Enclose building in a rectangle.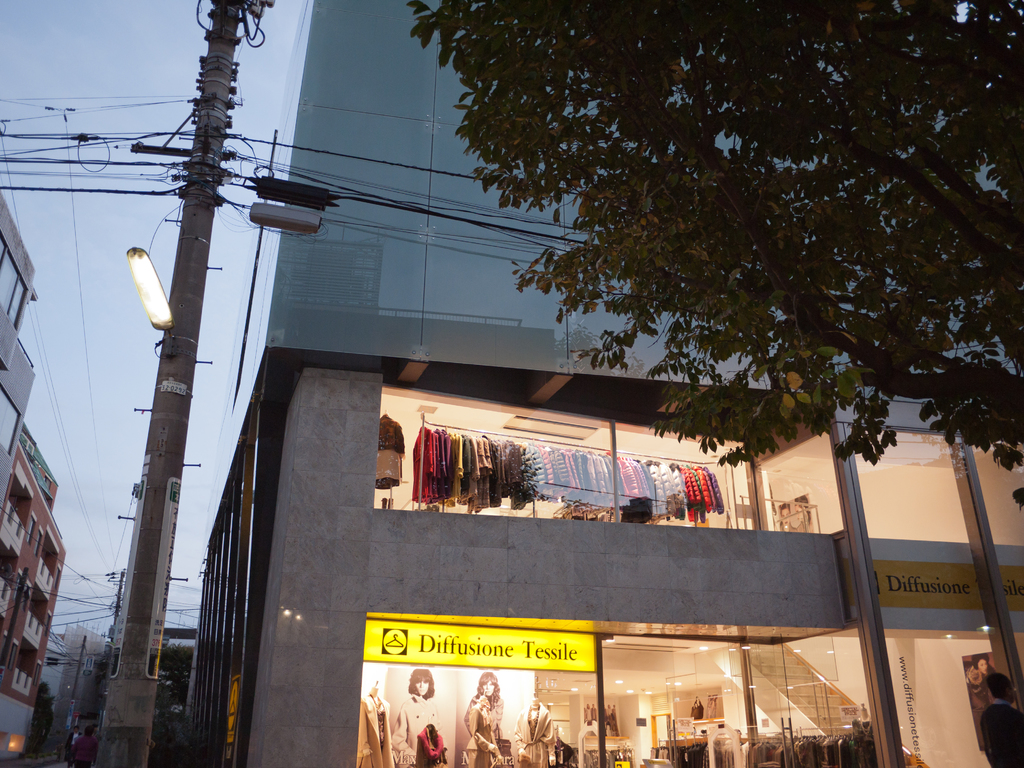
BBox(0, 423, 65, 758).
